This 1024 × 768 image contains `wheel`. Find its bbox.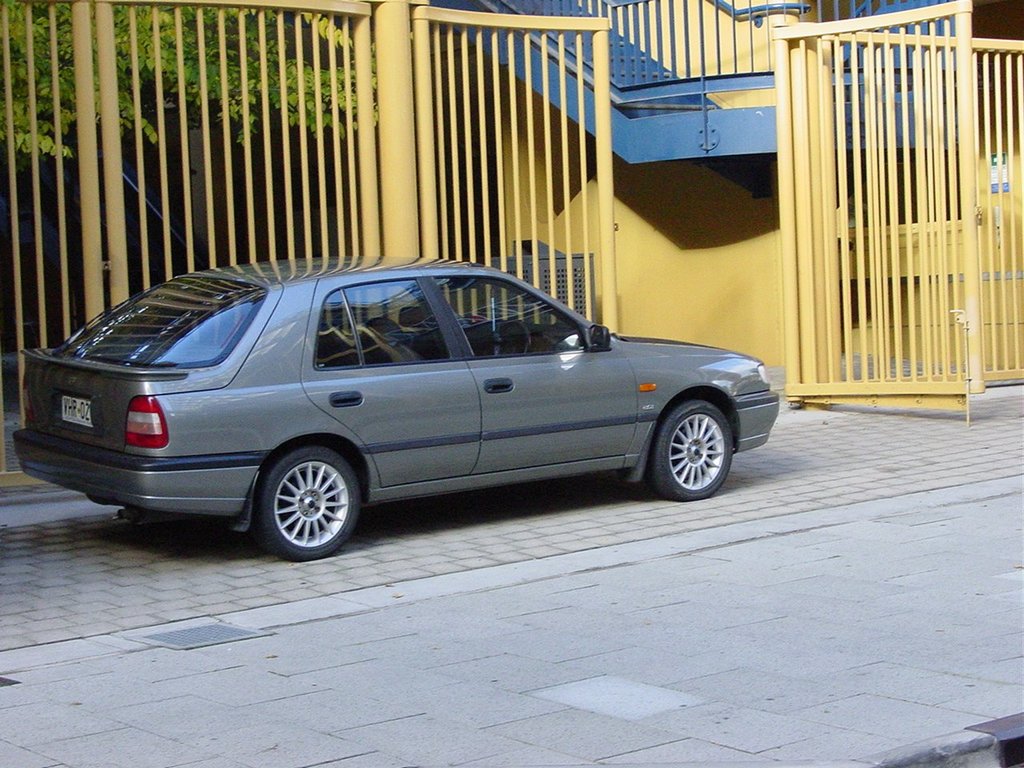
detection(646, 393, 733, 501).
